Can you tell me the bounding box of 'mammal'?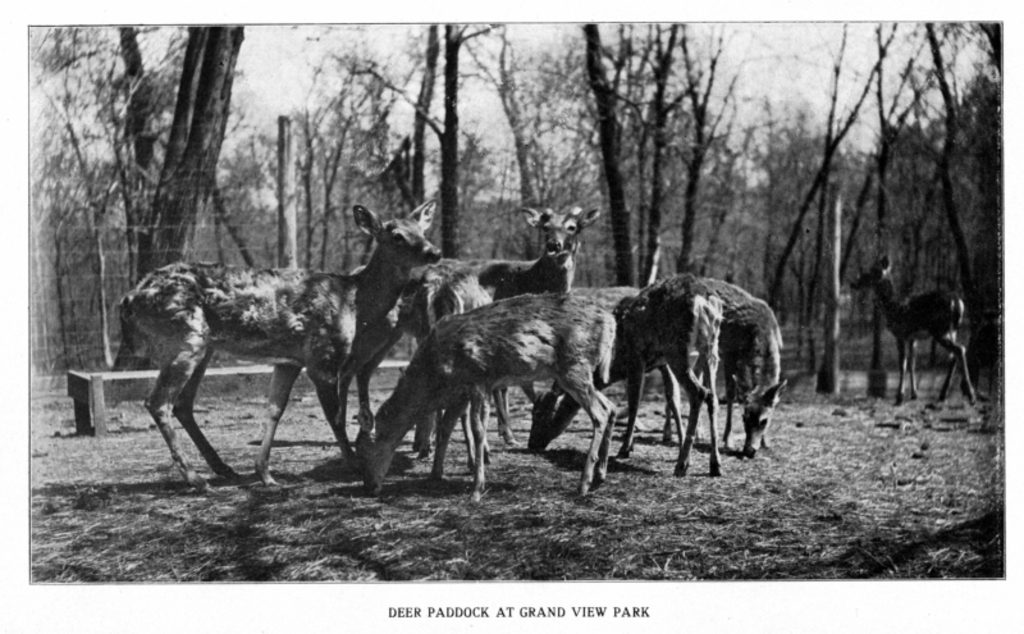
crop(534, 272, 726, 470).
